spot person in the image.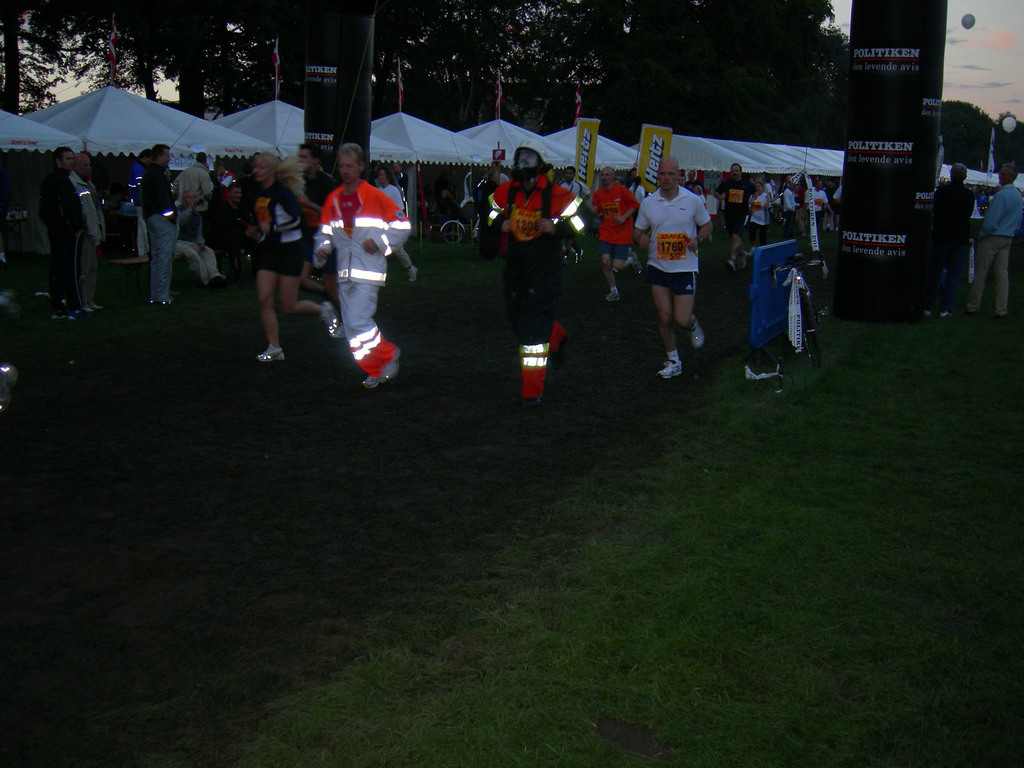
person found at bbox=(259, 154, 314, 365).
